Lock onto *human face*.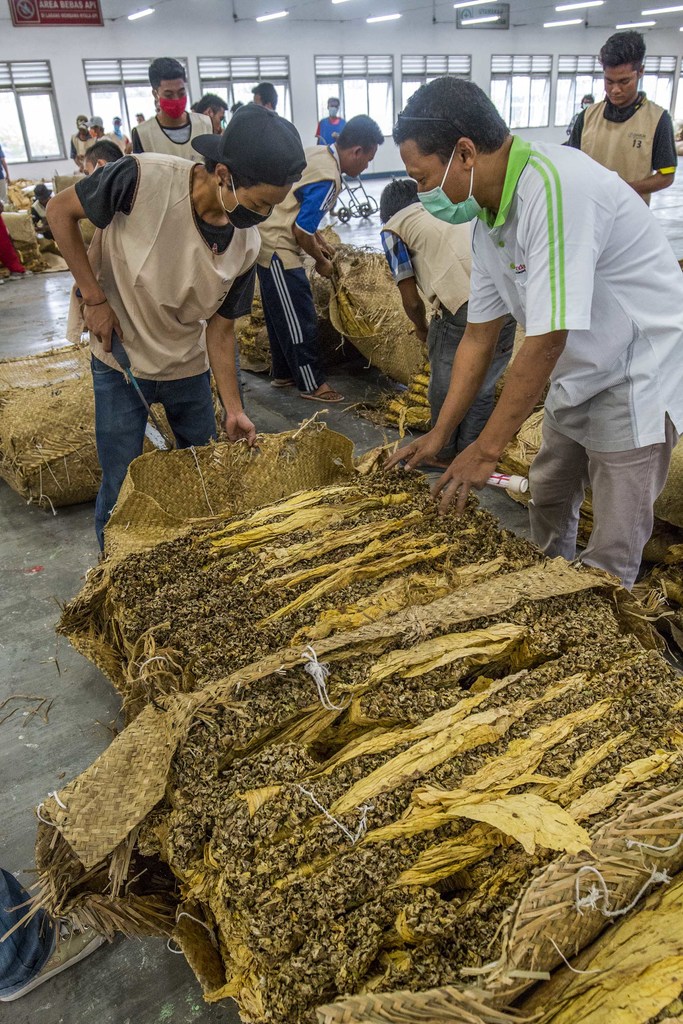
Locked: x1=399 y1=145 x2=477 y2=204.
